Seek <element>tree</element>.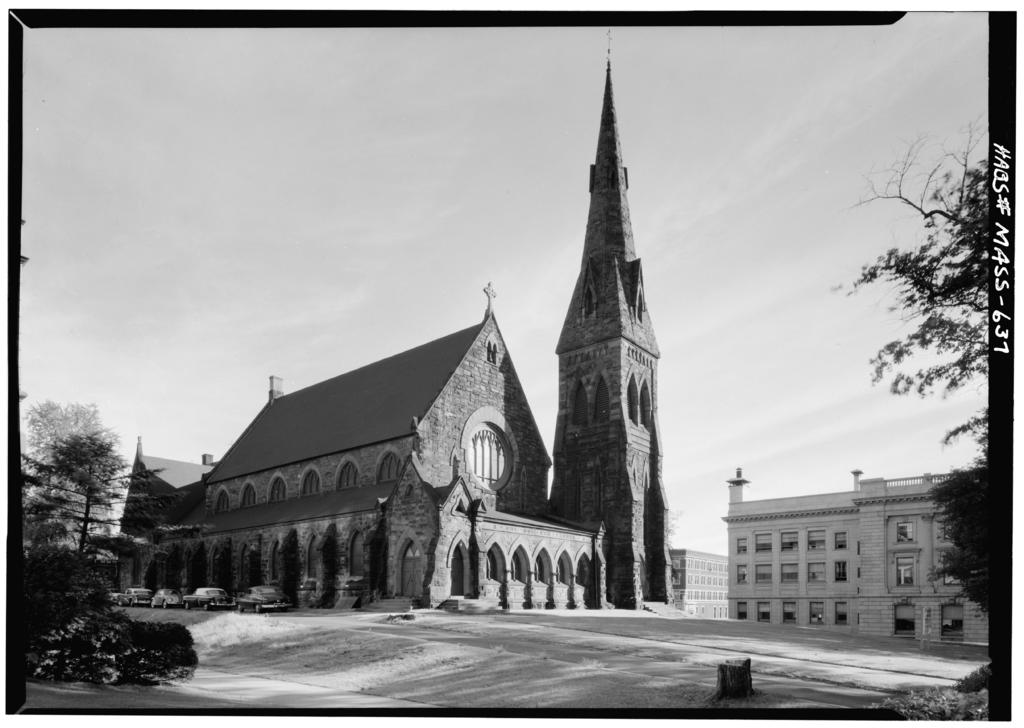
(15, 430, 186, 604).
